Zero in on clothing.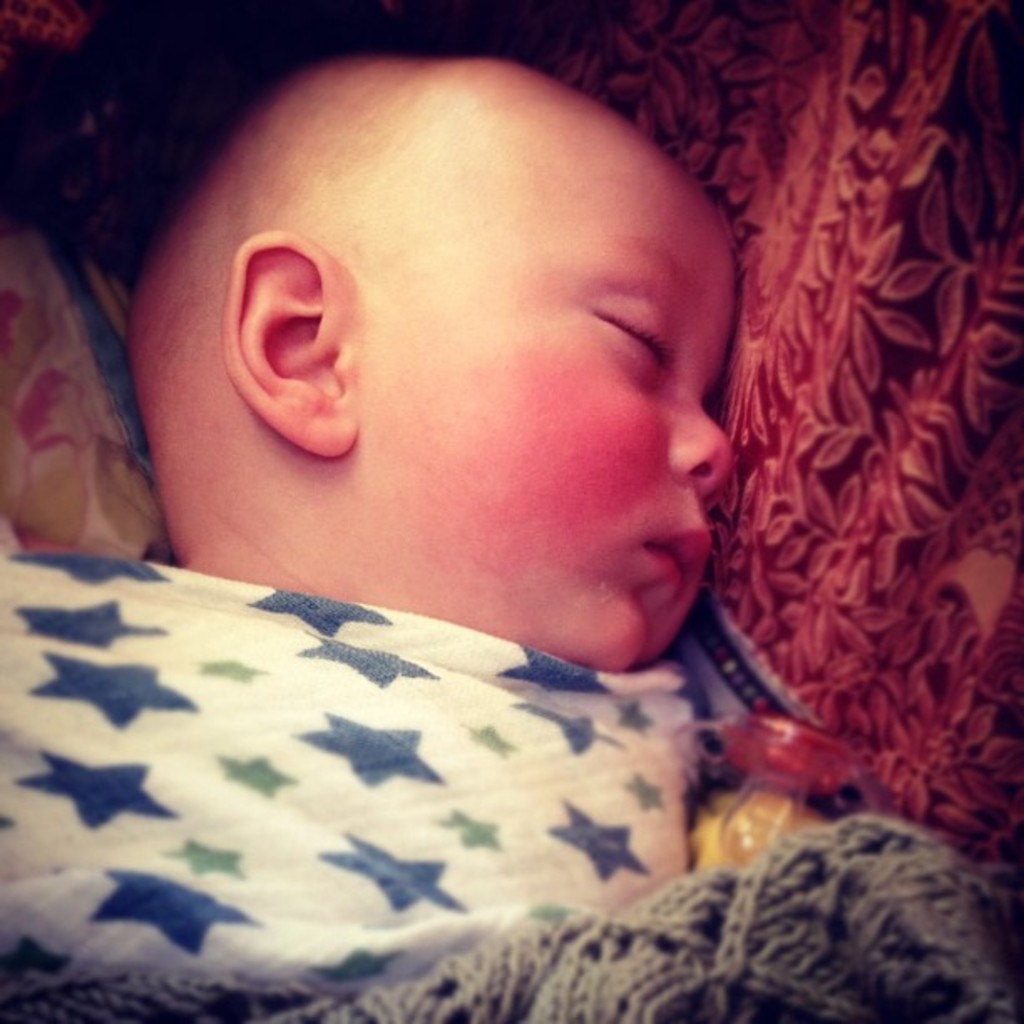
Zeroed in: {"x1": 0, "y1": 559, "x2": 704, "y2": 1009}.
